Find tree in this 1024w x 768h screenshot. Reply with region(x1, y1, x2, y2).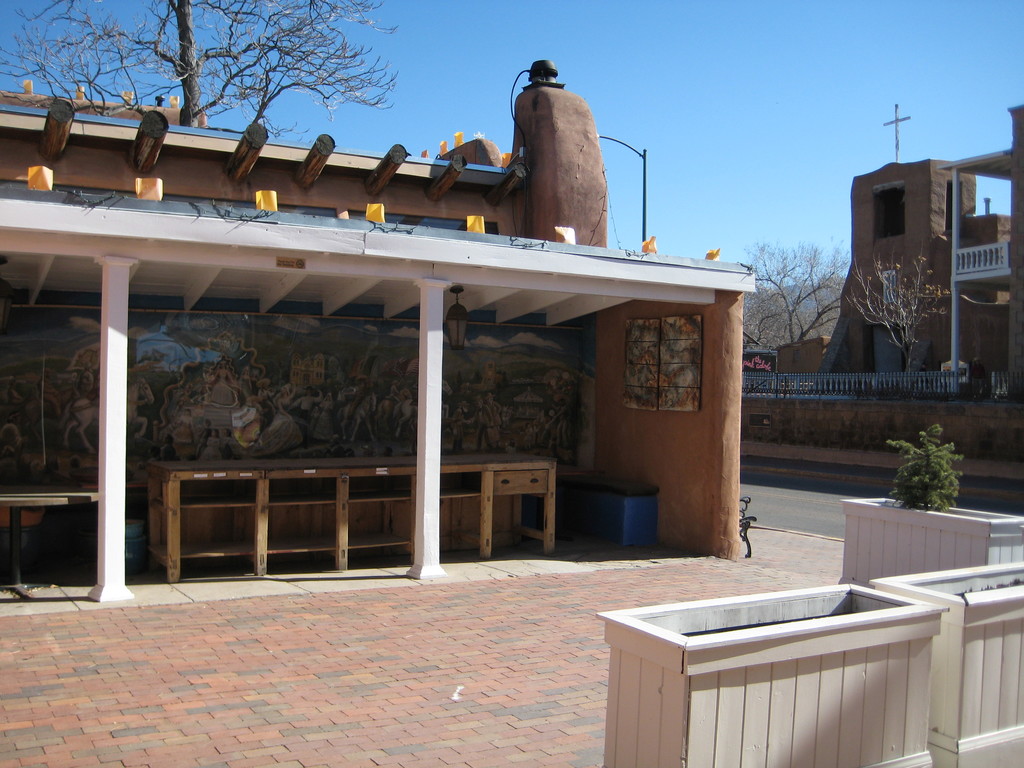
region(0, 0, 410, 132).
